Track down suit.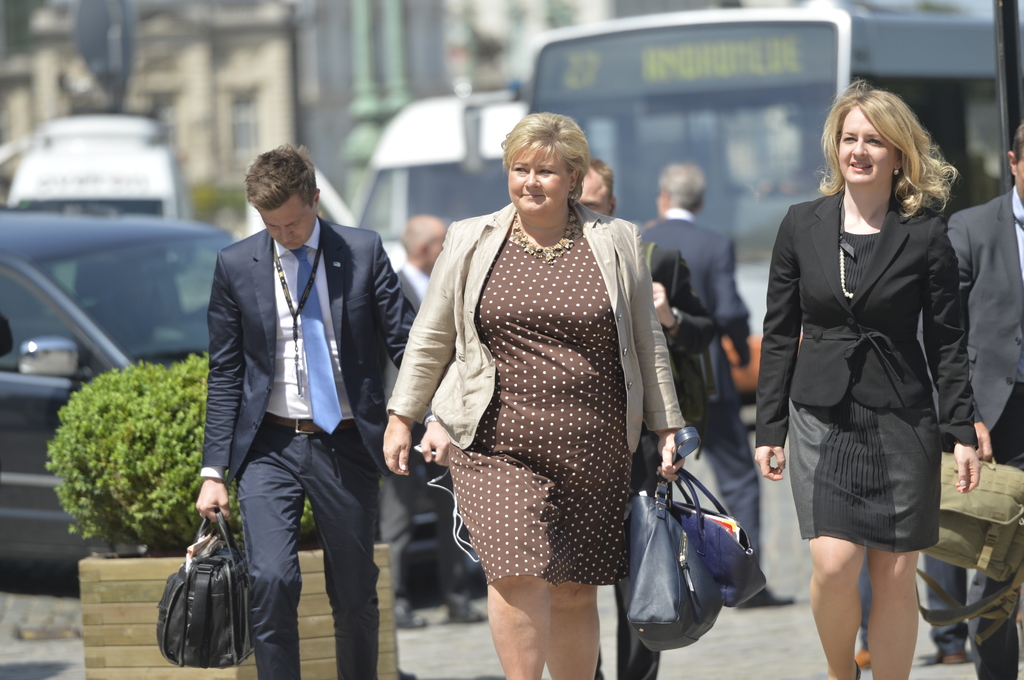
Tracked to detection(193, 161, 399, 665).
